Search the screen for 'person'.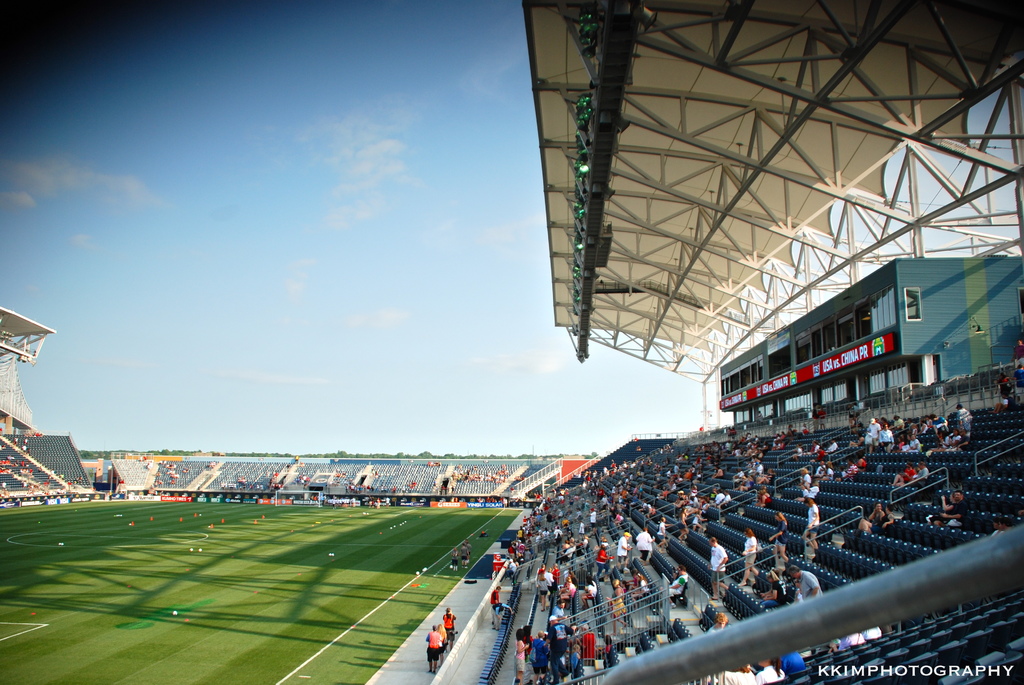
Found at {"x1": 1011, "y1": 363, "x2": 1023, "y2": 402}.
